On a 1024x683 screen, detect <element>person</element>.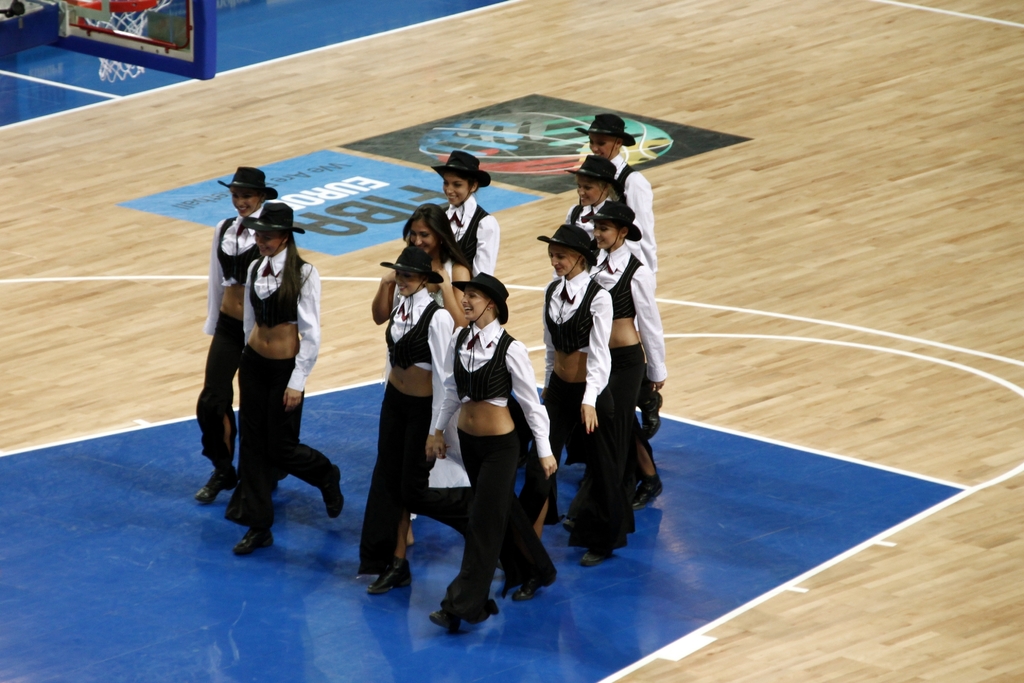
pyautogui.locateOnScreen(182, 163, 280, 507).
